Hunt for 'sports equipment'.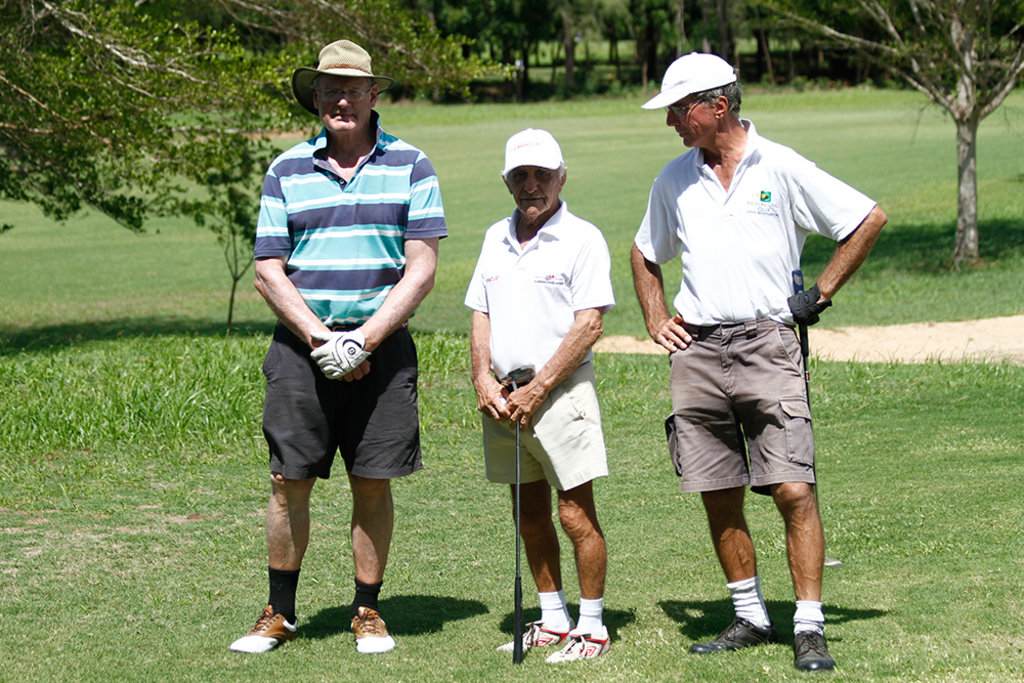
Hunted down at [x1=510, y1=377, x2=524, y2=667].
